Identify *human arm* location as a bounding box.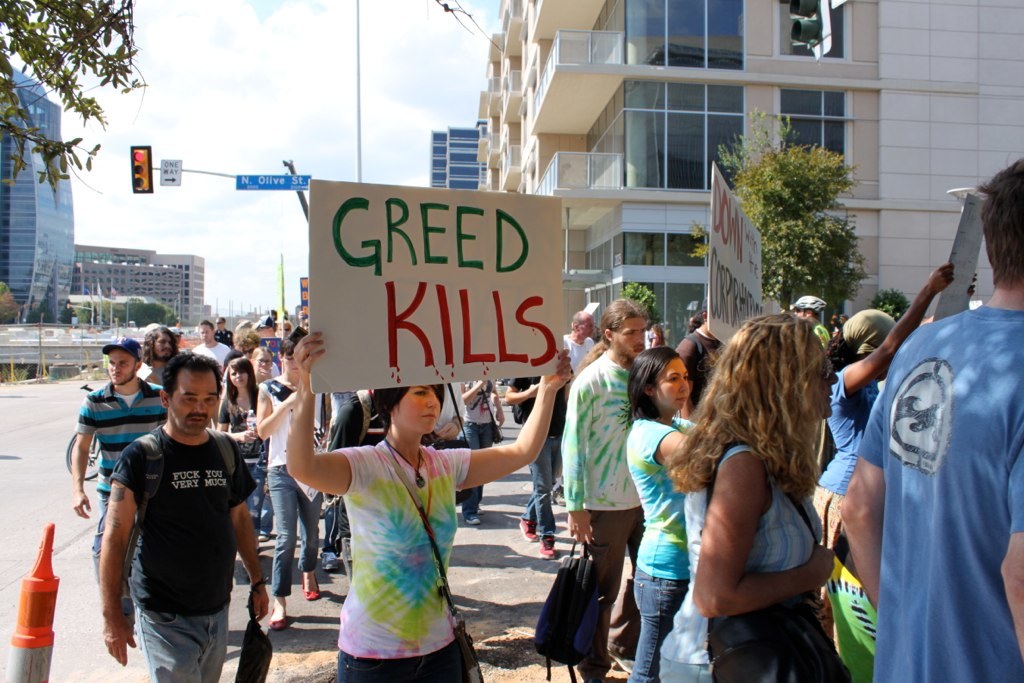
select_region(831, 261, 954, 399).
